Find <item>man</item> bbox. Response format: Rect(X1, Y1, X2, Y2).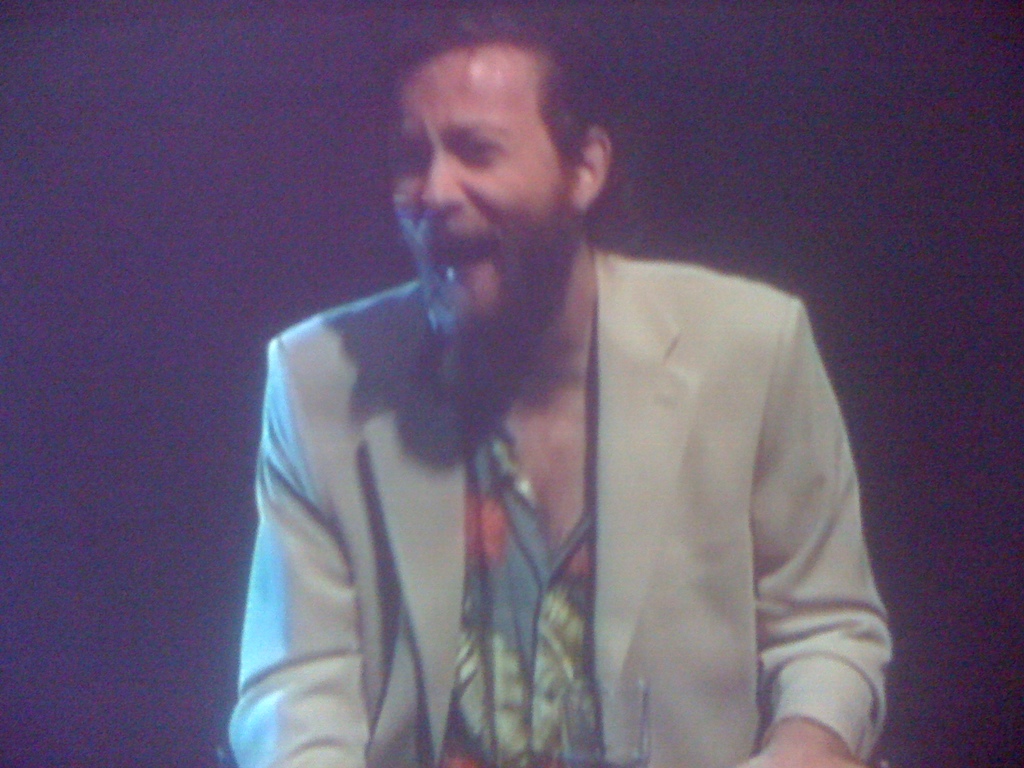
Rect(234, 29, 908, 767).
